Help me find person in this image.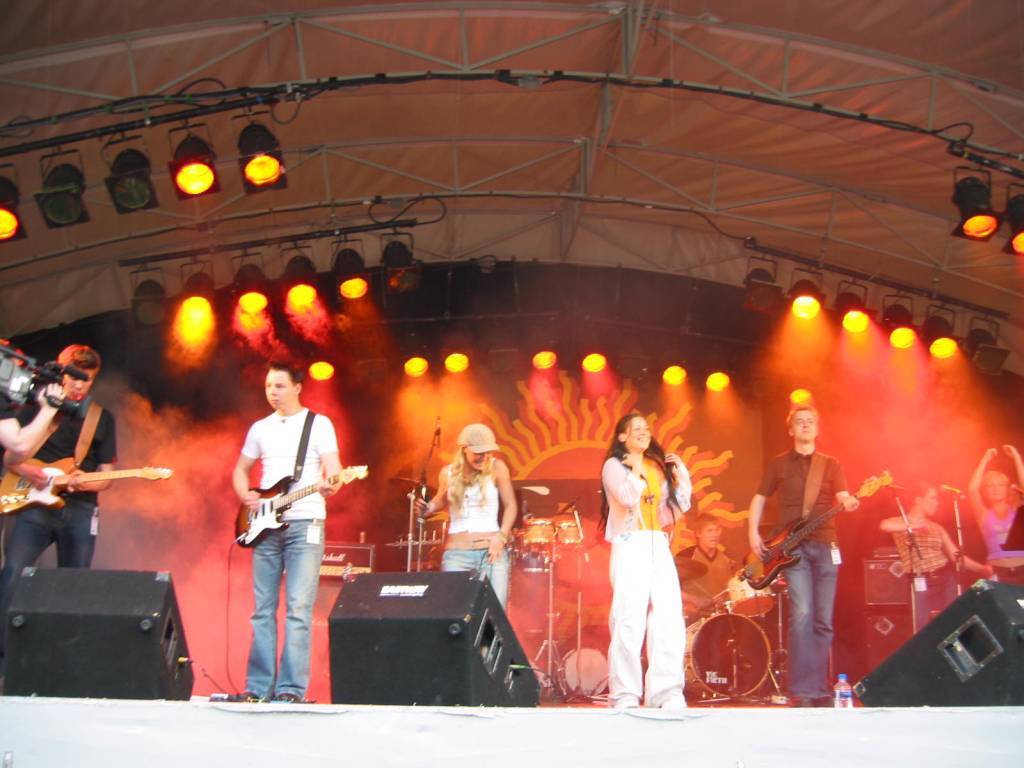
Found it: BBox(877, 486, 991, 647).
